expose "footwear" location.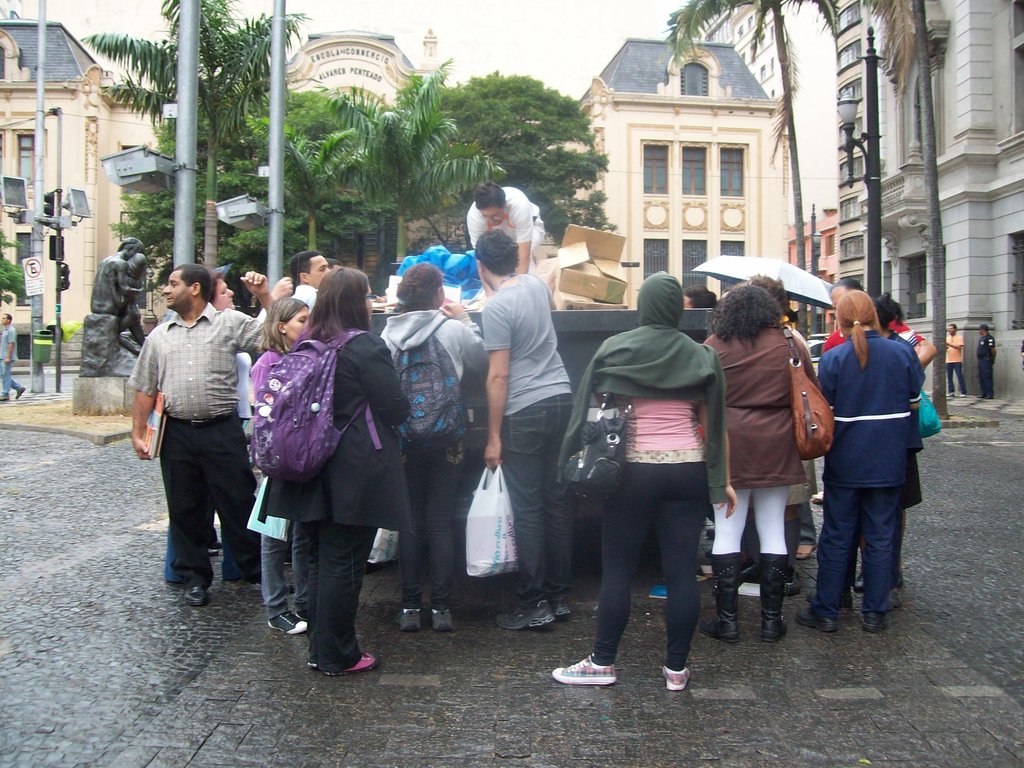
Exposed at bbox=[762, 618, 790, 641].
